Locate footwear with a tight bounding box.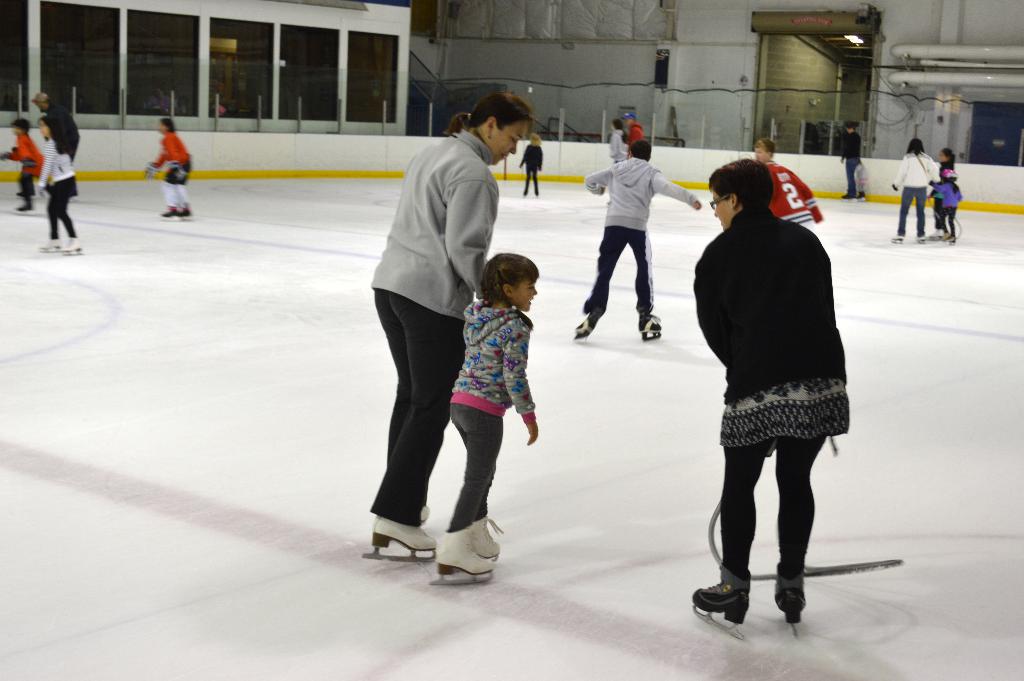
[857, 192, 866, 202].
